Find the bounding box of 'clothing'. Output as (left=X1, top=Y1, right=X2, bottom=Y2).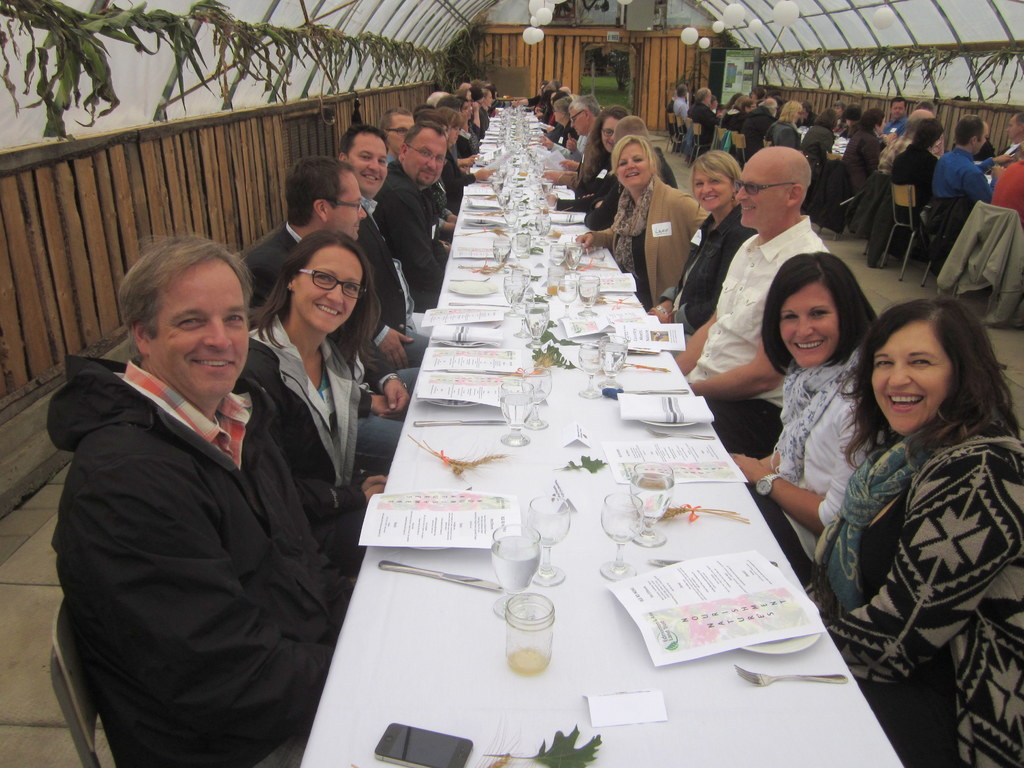
(left=985, top=159, right=1023, bottom=222).
